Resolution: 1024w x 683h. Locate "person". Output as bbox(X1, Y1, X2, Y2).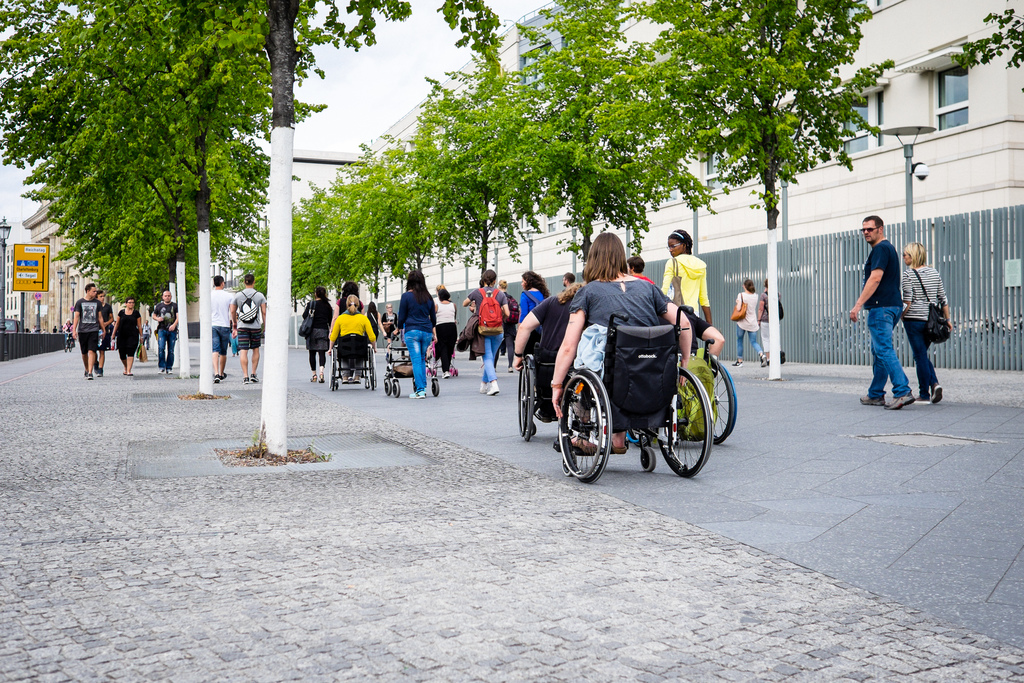
bbox(756, 277, 787, 364).
